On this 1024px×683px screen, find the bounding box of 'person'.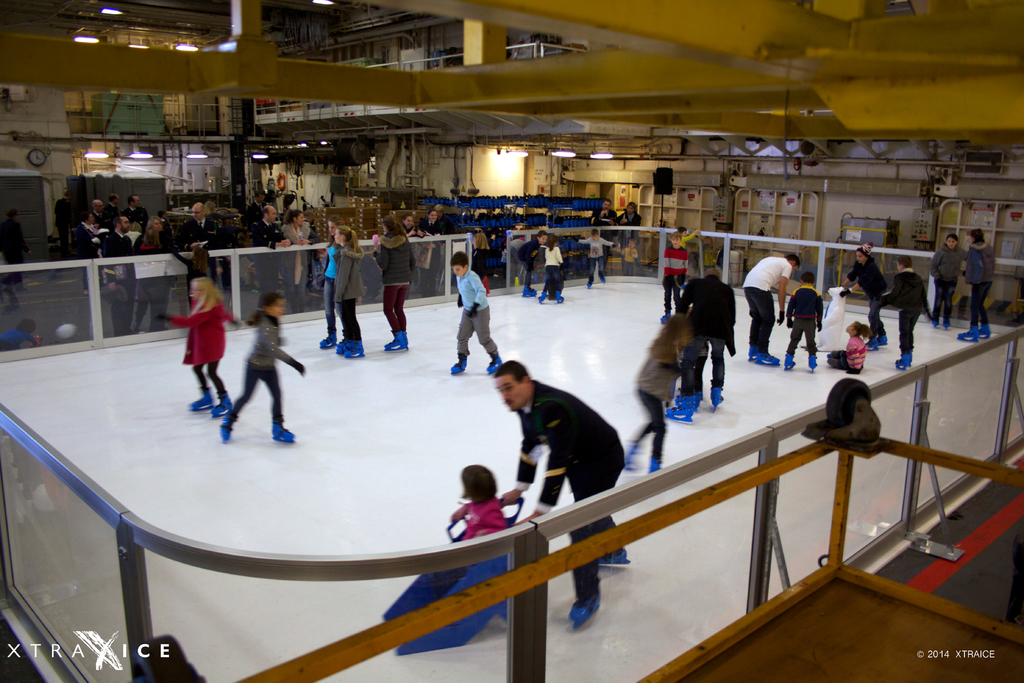
Bounding box: x1=0, y1=320, x2=38, y2=349.
